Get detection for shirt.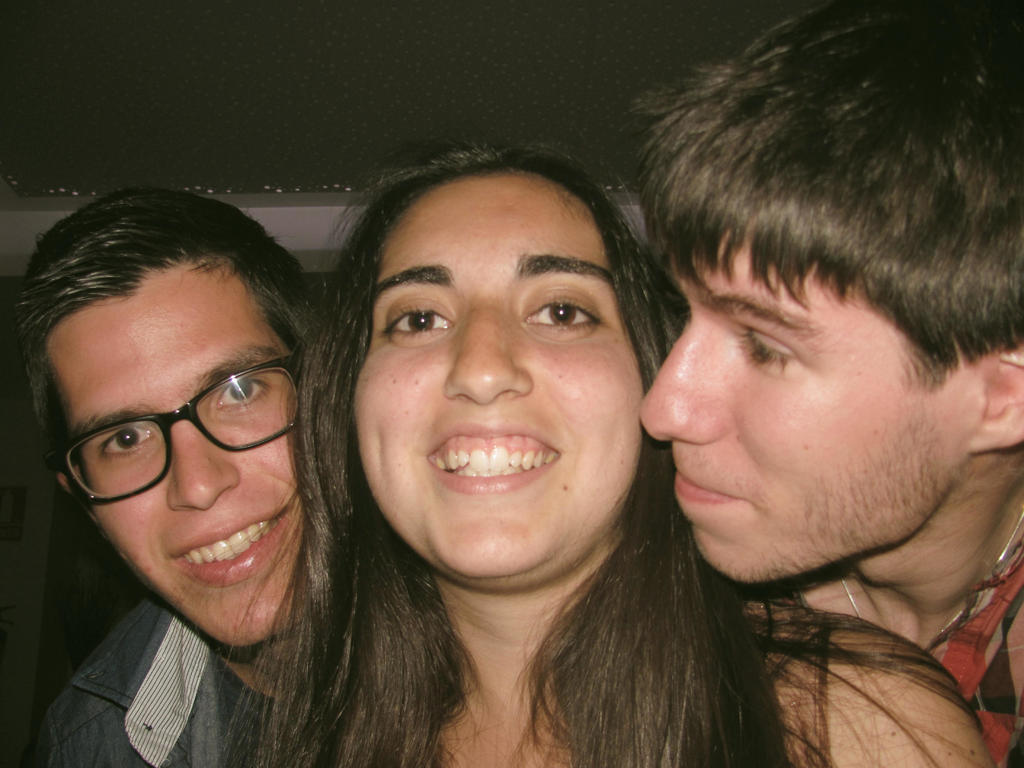
Detection: x1=941 y1=538 x2=1023 y2=766.
